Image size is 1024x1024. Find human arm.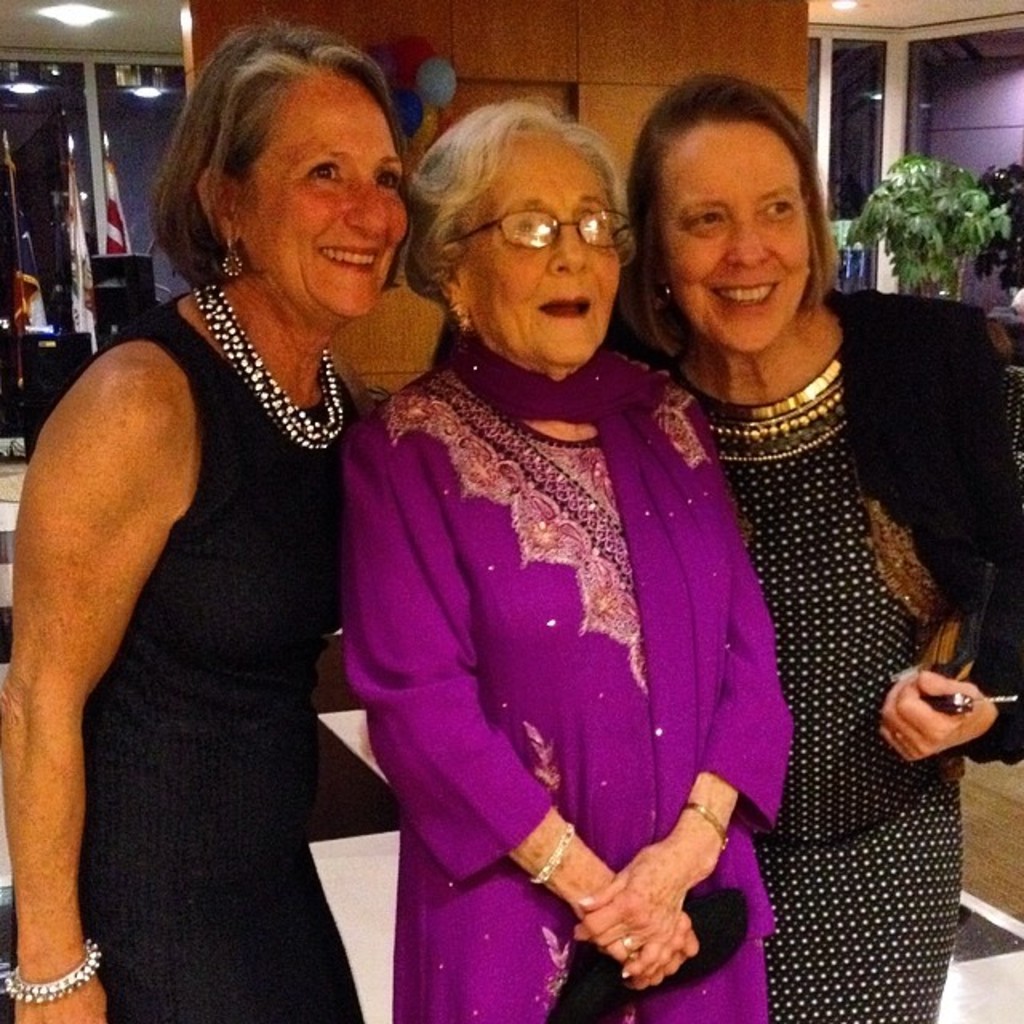
x1=341 y1=413 x2=710 y2=990.
